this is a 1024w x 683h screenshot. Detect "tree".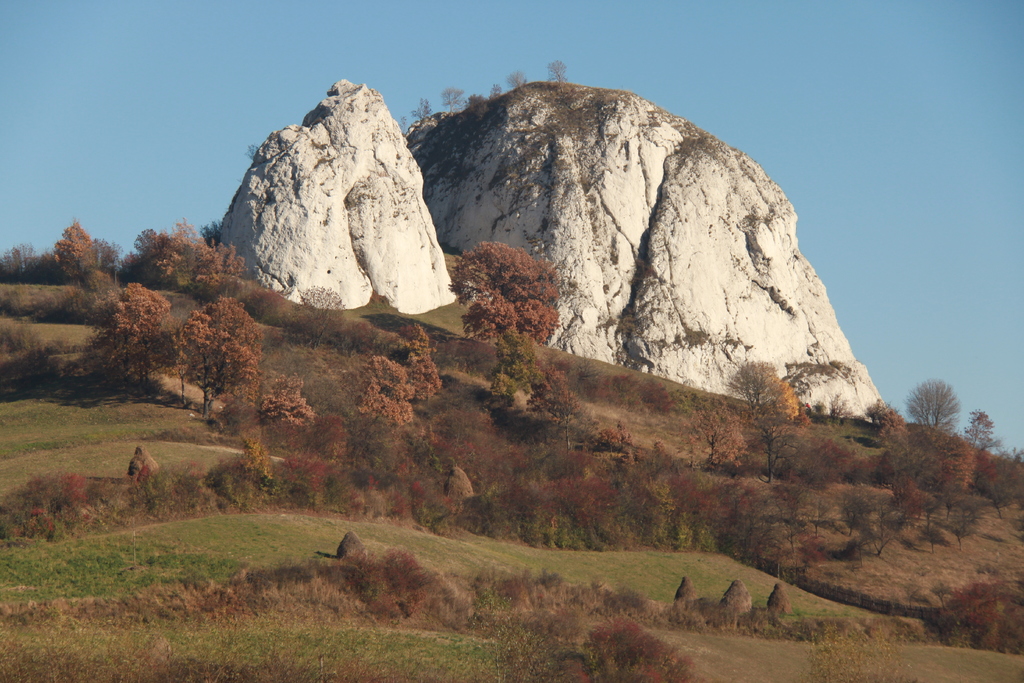
detection(356, 354, 414, 429).
